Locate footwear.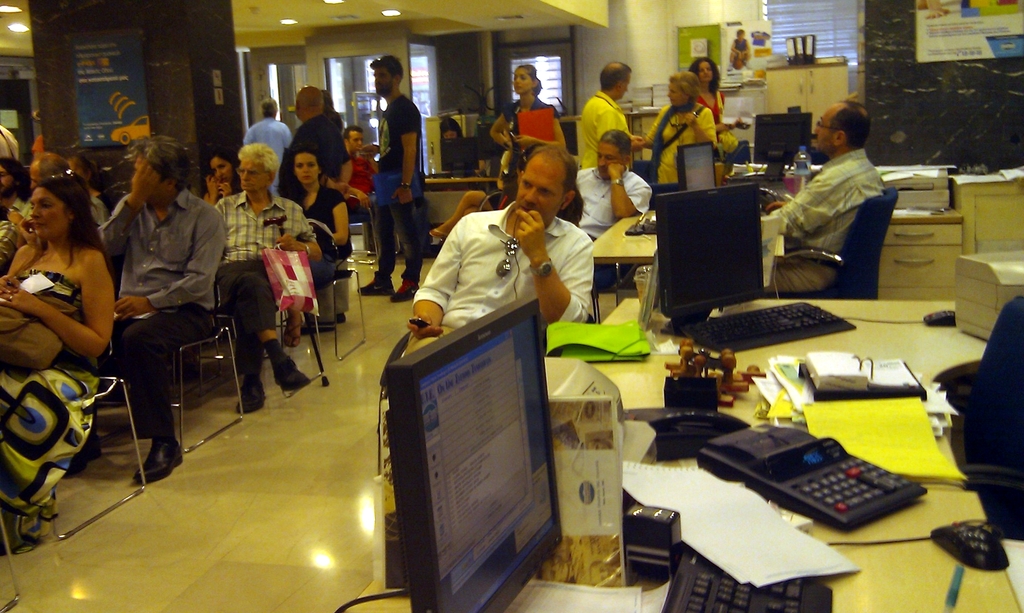
Bounding box: 335/311/346/325.
